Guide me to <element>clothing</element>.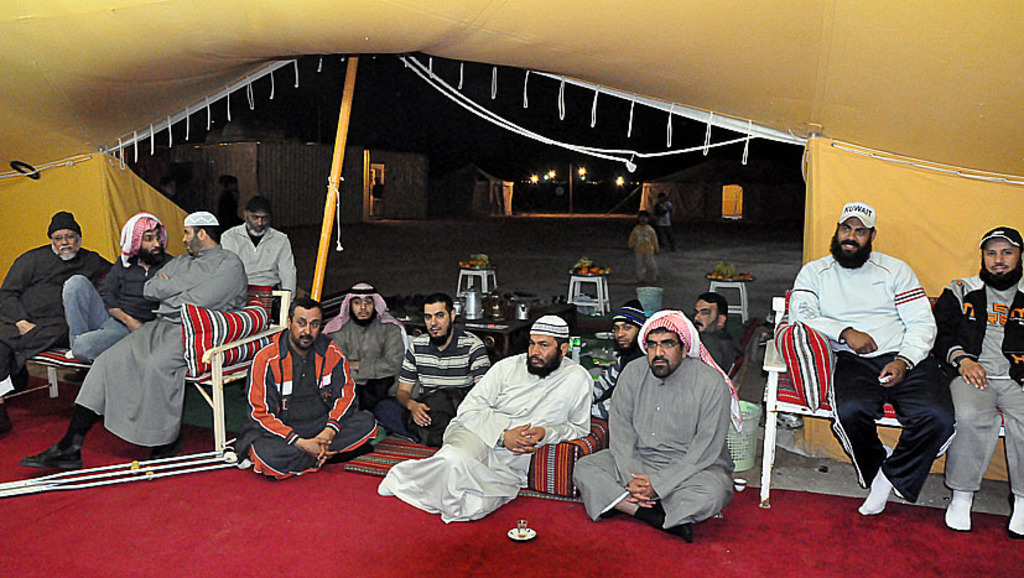
Guidance: x1=71, y1=239, x2=251, y2=452.
